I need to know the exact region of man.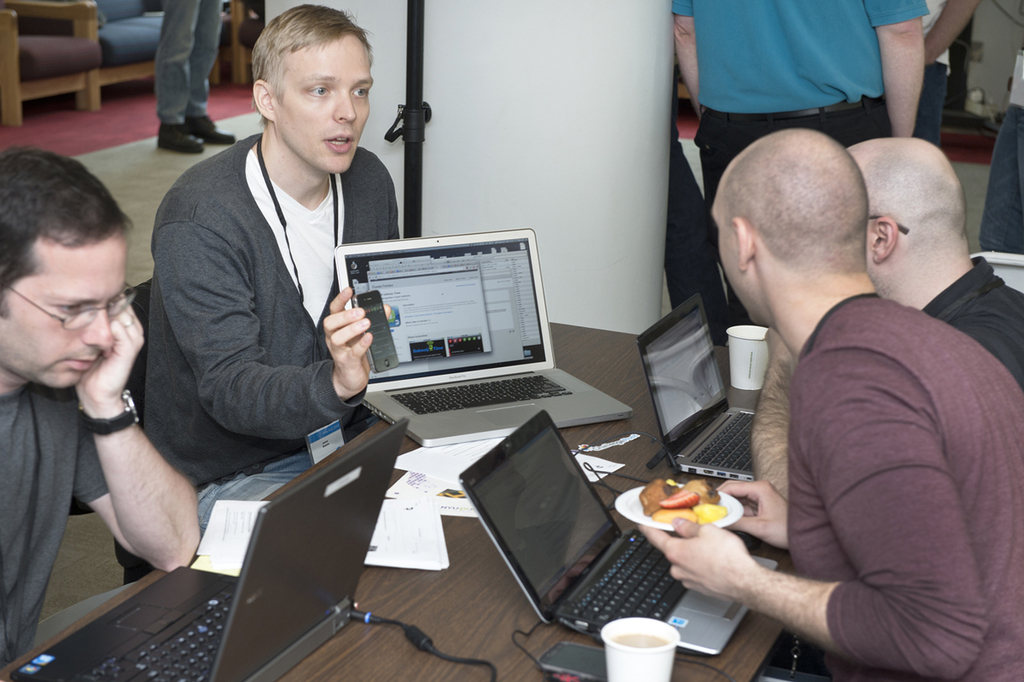
Region: <bbox>113, 3, 402, 586</bbox>.
